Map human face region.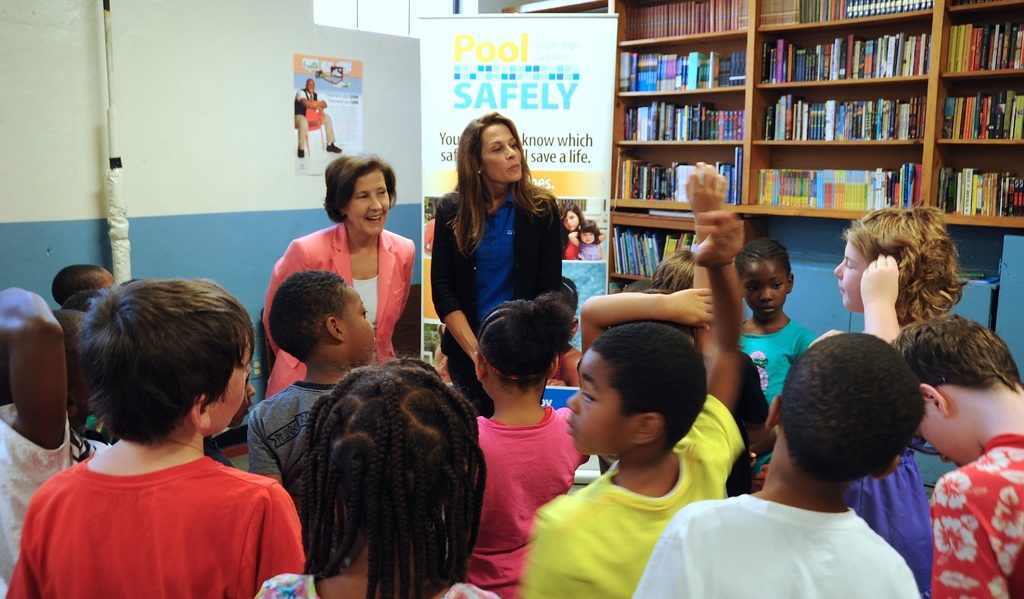
Mapped to [left=748, top=265, right=789, bottom=313].
